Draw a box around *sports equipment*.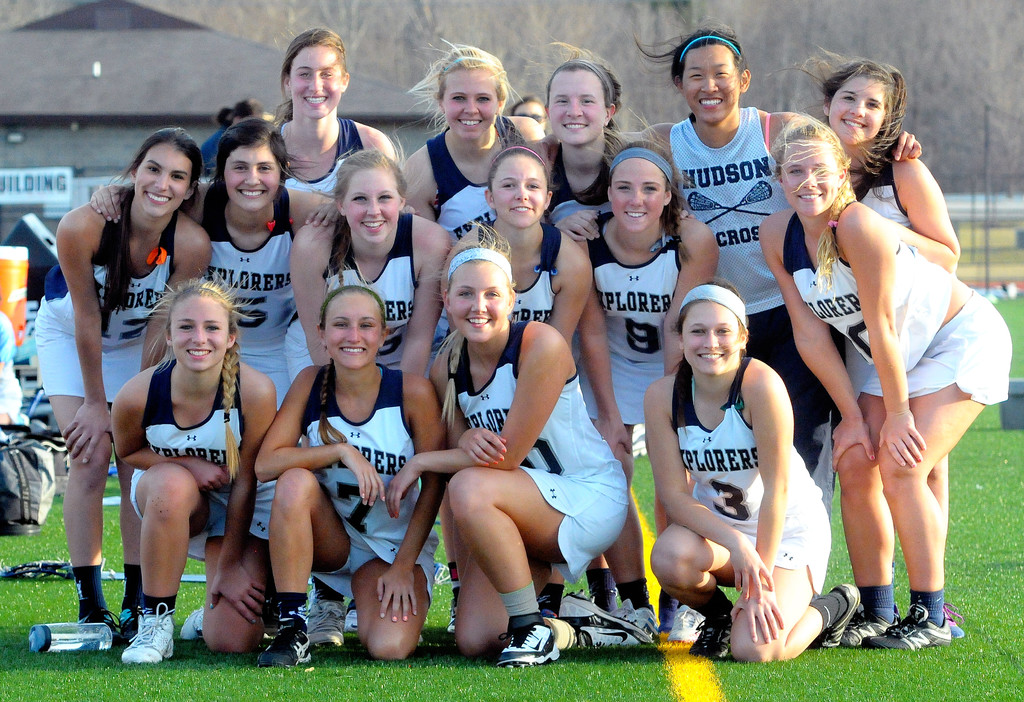
x1=938 y1=599 x2=966 y2=639.
